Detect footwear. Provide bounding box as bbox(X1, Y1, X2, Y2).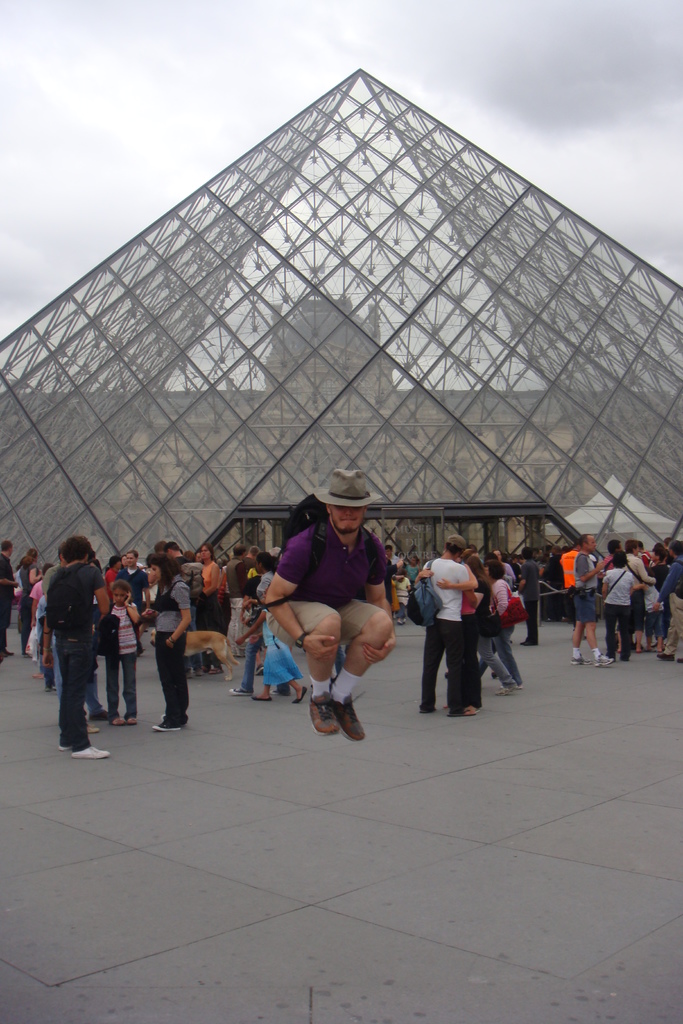
bbox(309, 693, 375, 751).
